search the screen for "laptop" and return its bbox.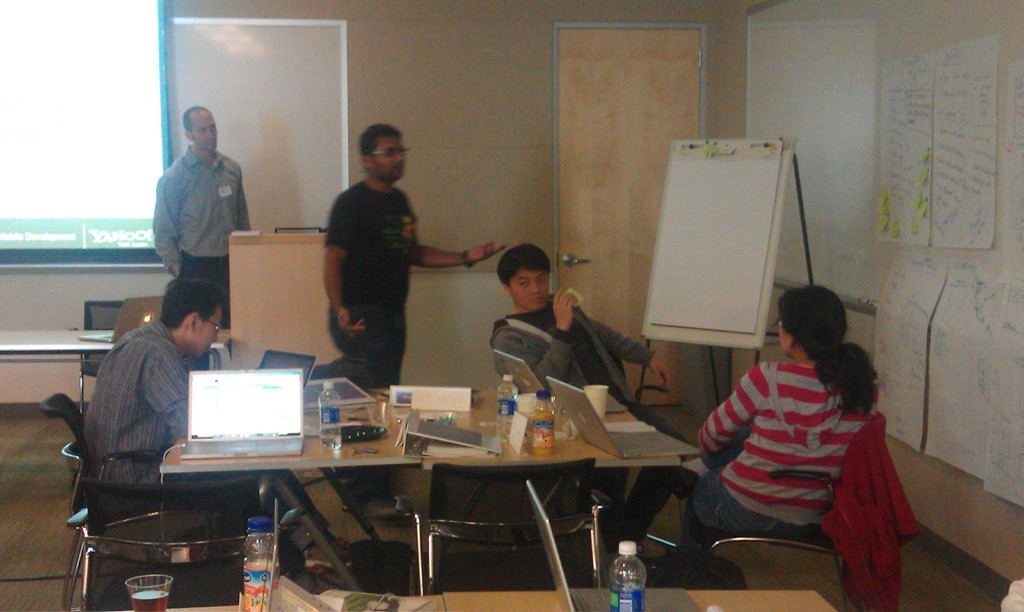
Found: pyautogui.locateOnScreen(260, 353, 316, 391).
